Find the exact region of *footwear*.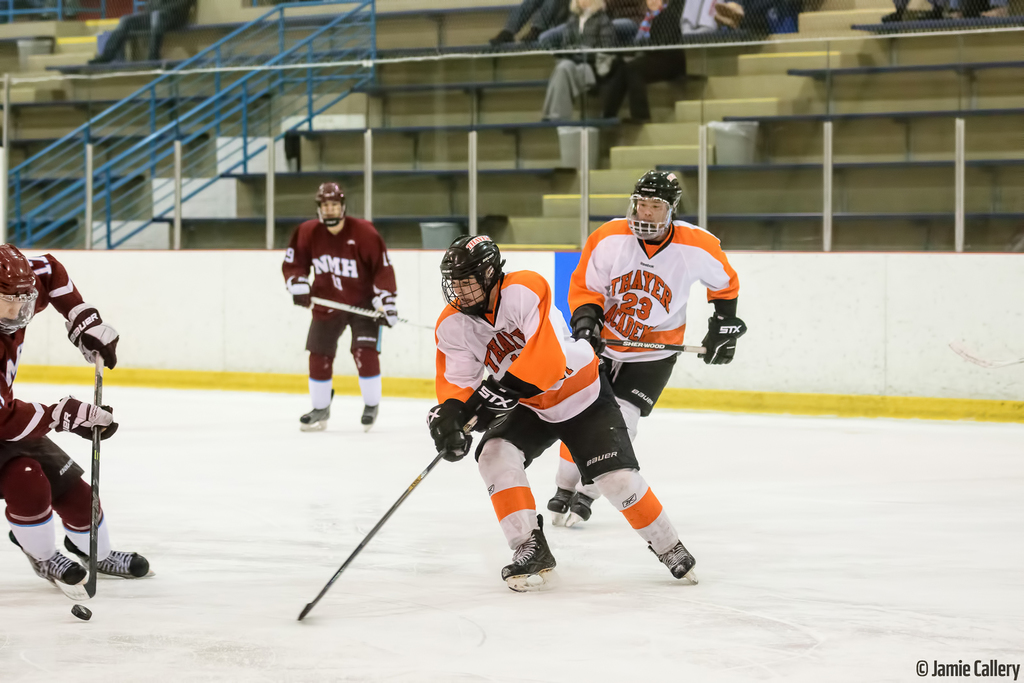
Exact region: left=546, top=486, right=572, bottom=522.
